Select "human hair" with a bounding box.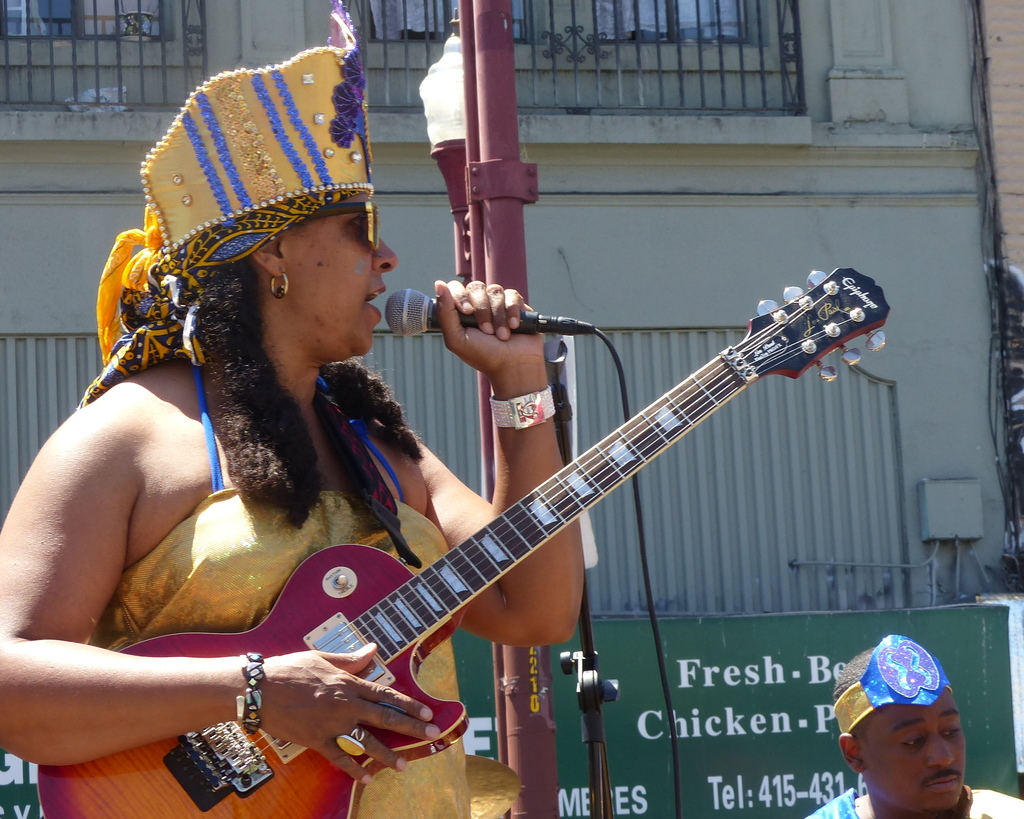
l=191, t=249, r=420, b=520.
